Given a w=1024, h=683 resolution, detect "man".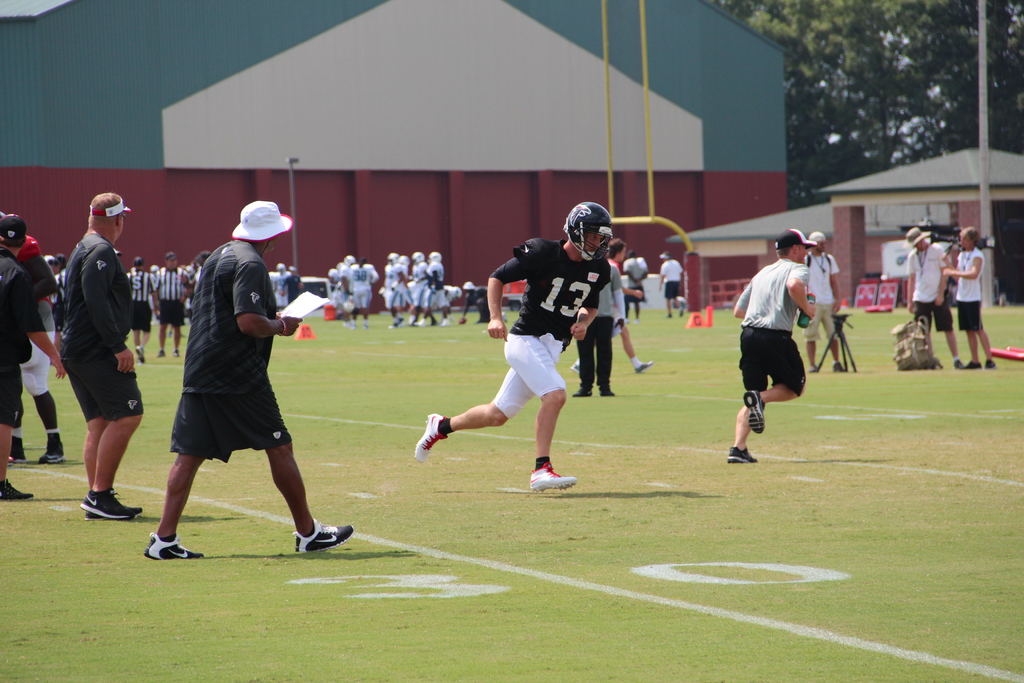
[157,256,198,362].
